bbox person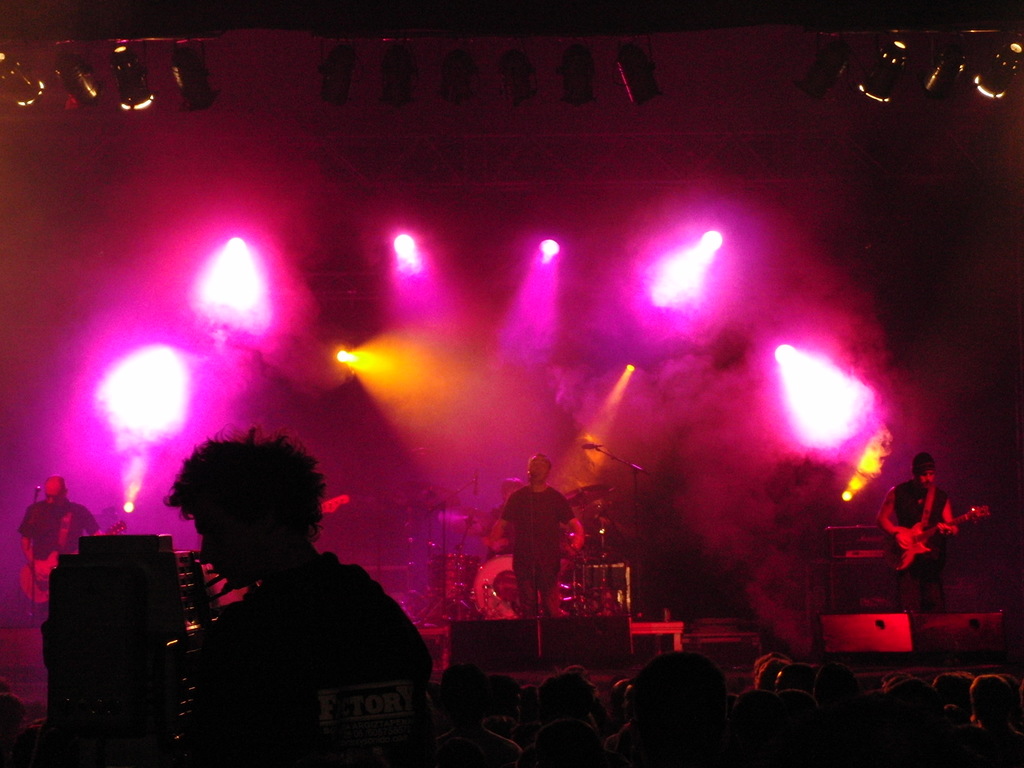
(871,454,960,616)
